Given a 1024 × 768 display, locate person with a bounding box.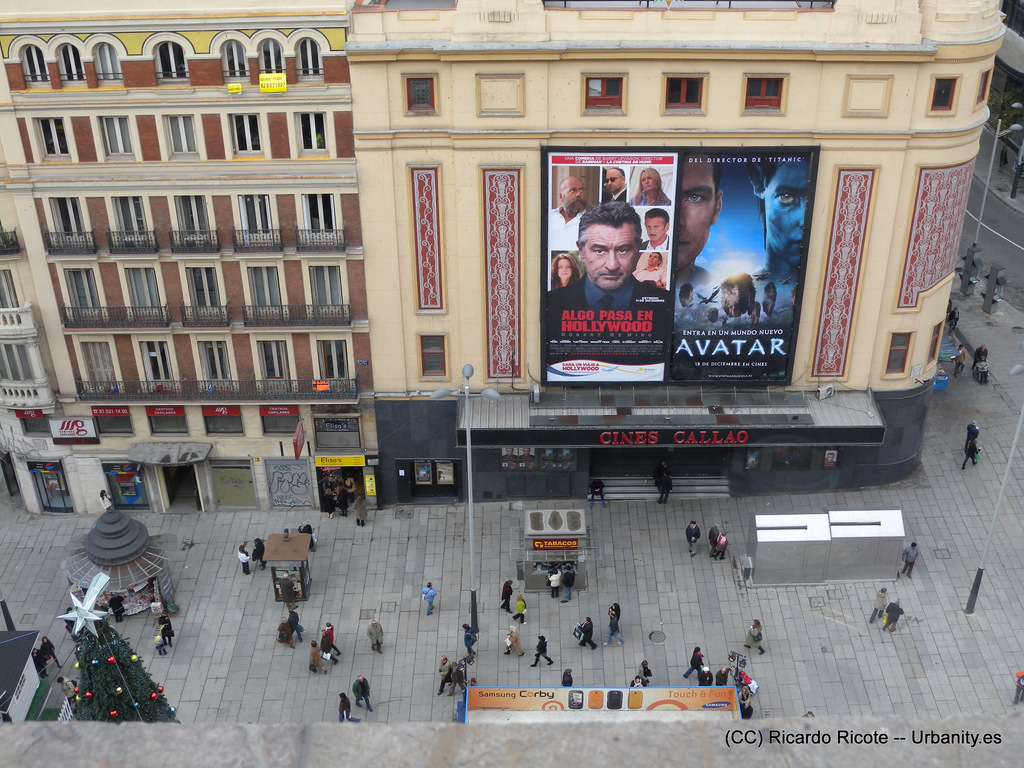
Located: select_region(547, 565, 563, 597).
